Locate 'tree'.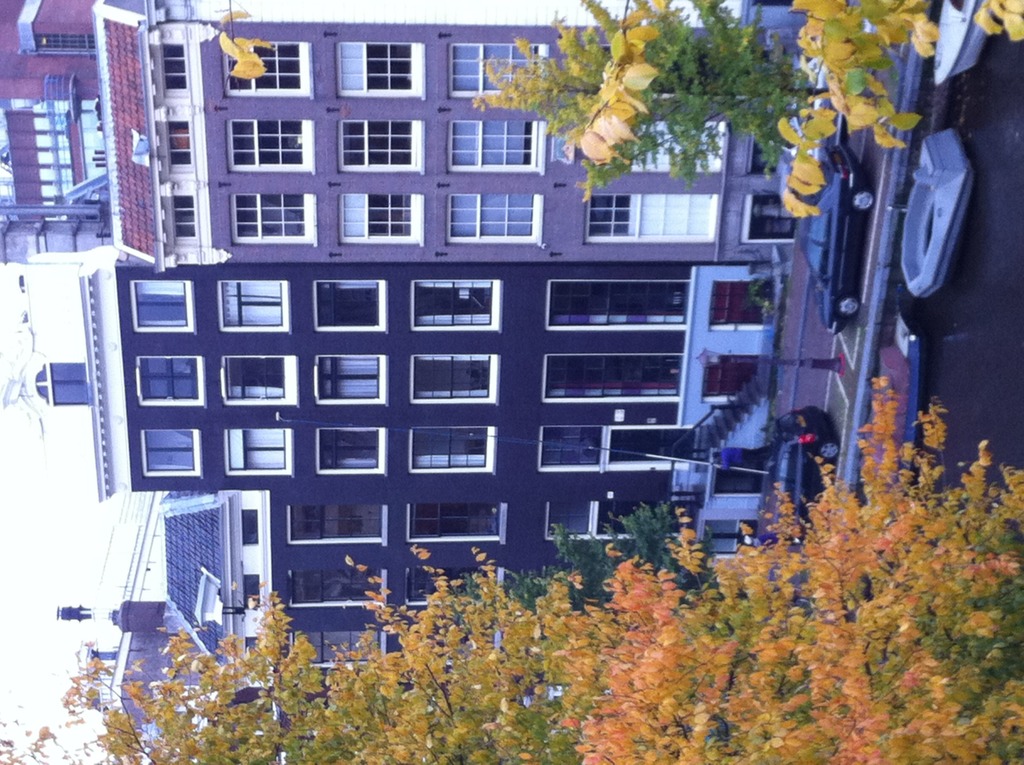
Bounding box: box=[787, 0, 1023, 224].
